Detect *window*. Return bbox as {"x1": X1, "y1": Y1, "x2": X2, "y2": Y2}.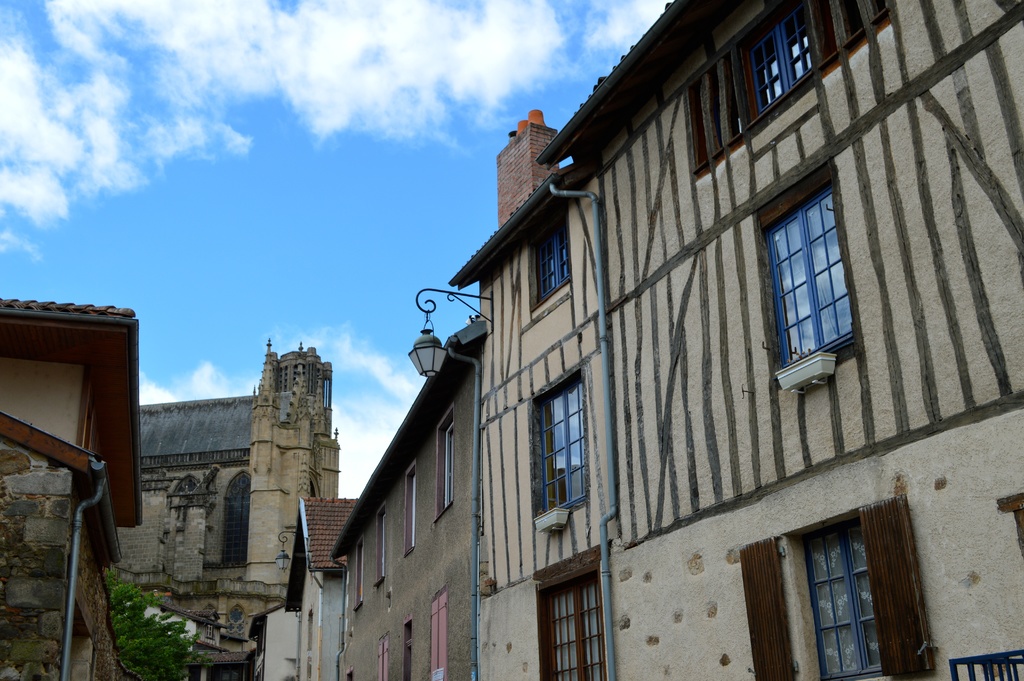
{"x1": 430, "y1": 588, "x2": 452, "y2": 680}.
